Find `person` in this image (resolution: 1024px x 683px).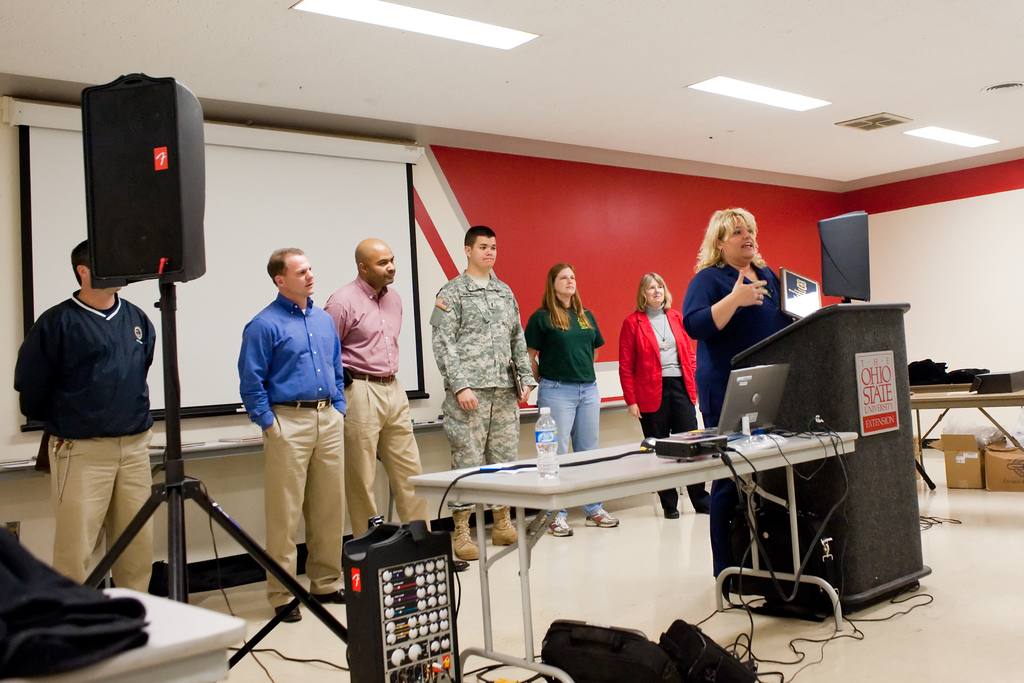
locate(437, 227, 537, 557).
